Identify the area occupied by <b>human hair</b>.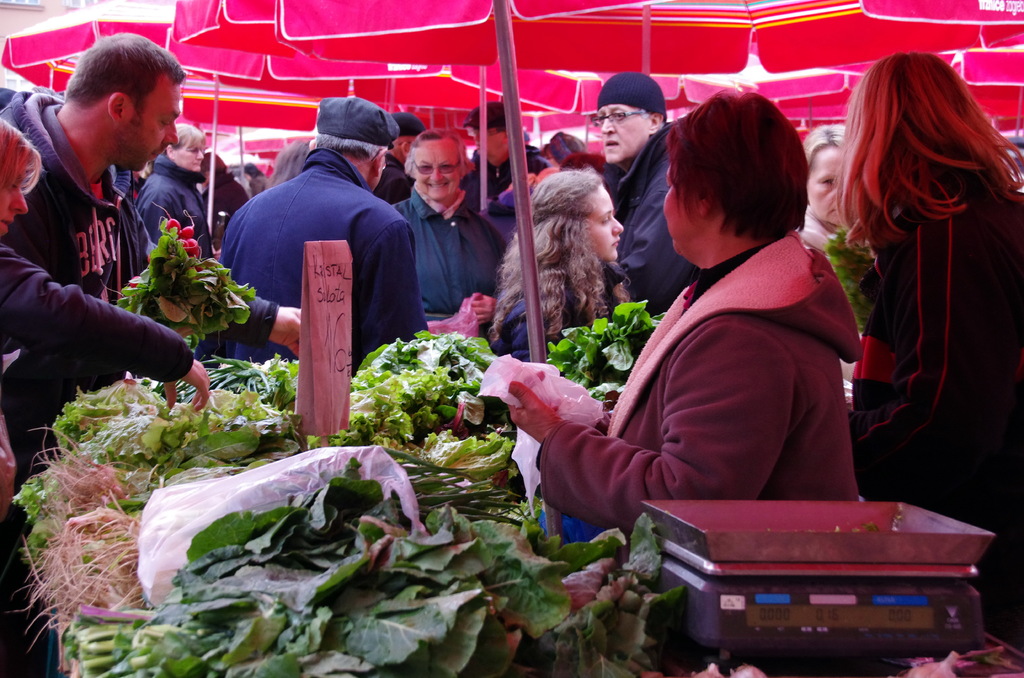
Area: bbox=[490, 170, 606, 357].
